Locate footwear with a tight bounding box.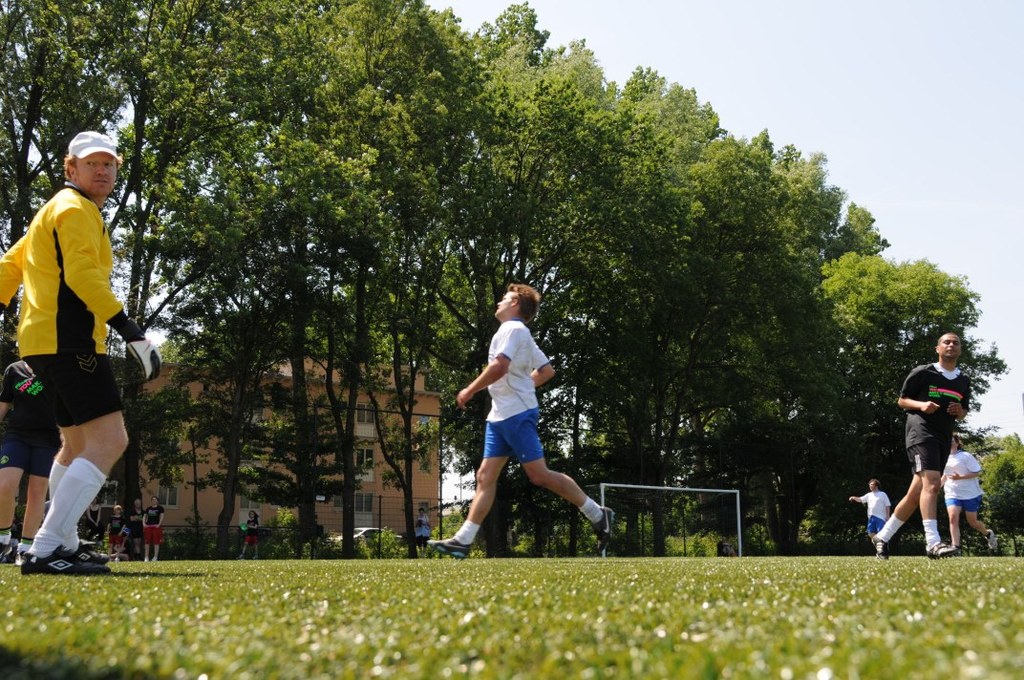
[589,502,617,550].
